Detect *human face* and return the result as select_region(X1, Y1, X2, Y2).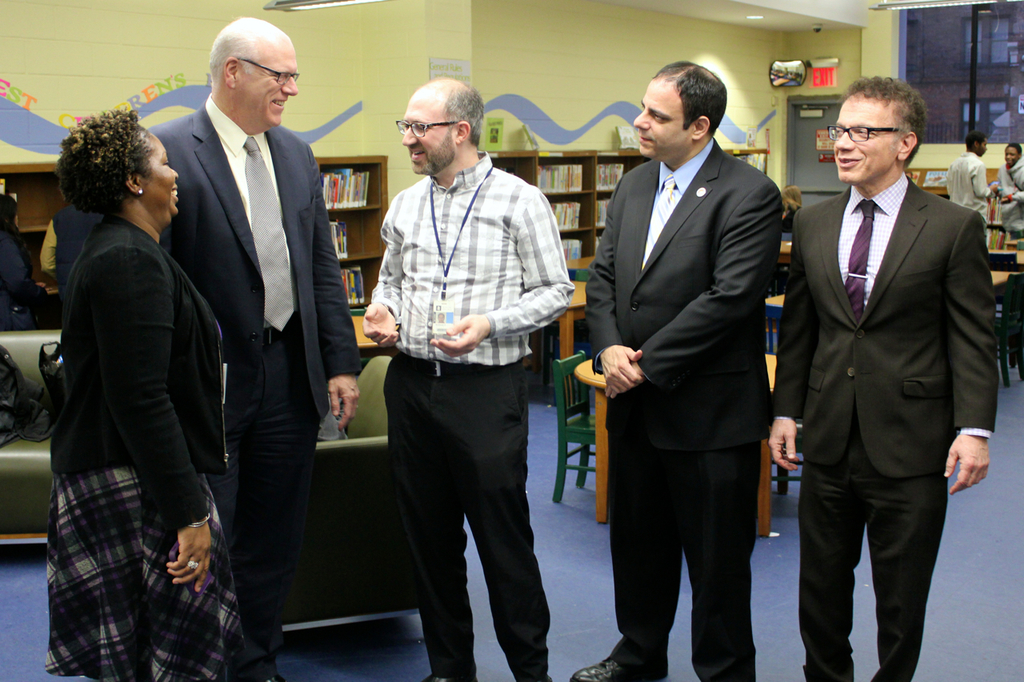
select_region(833, 101, 895, 185).
